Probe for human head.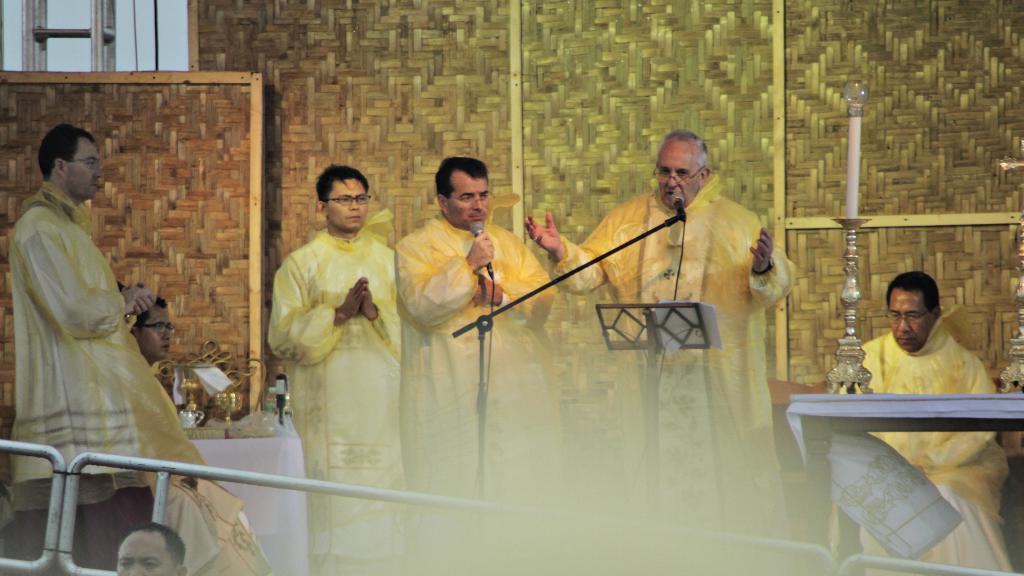
Probe result: pyautogui.locateOnScreen(115, 527, 182, 575).
